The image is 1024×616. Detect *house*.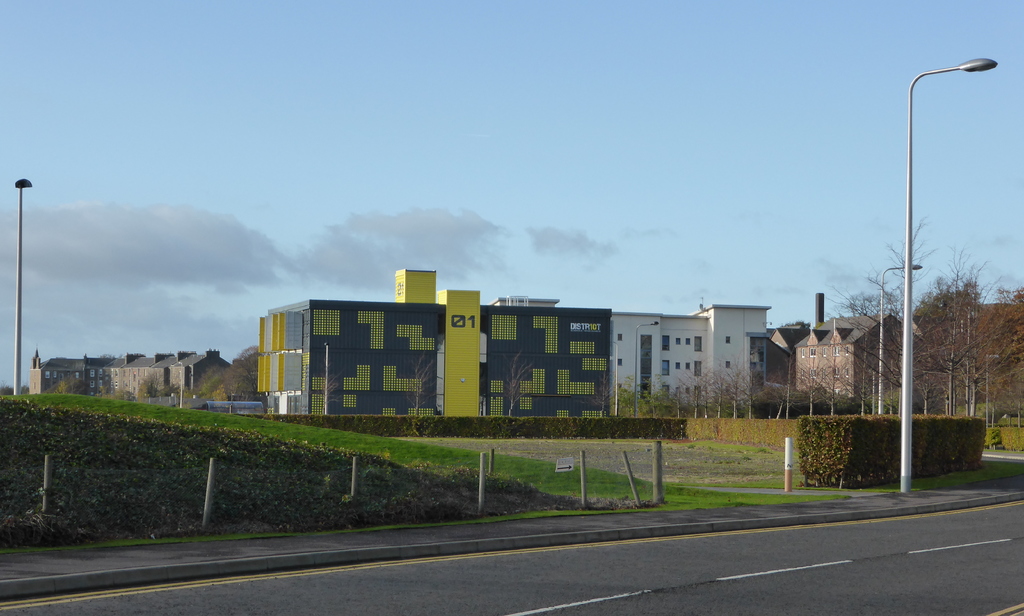
Detection: {"left": 563, "top": 290, "right": 785, "bottom": 414}.
